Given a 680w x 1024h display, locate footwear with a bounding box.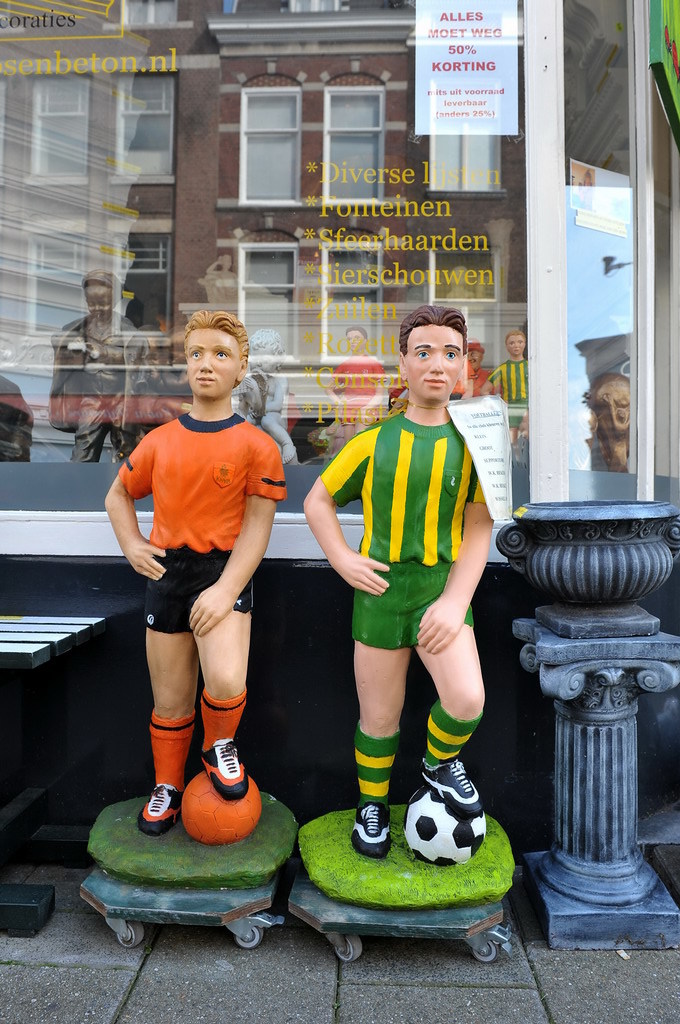
Located: [left=415, top=751, right=488, bottom=812].
